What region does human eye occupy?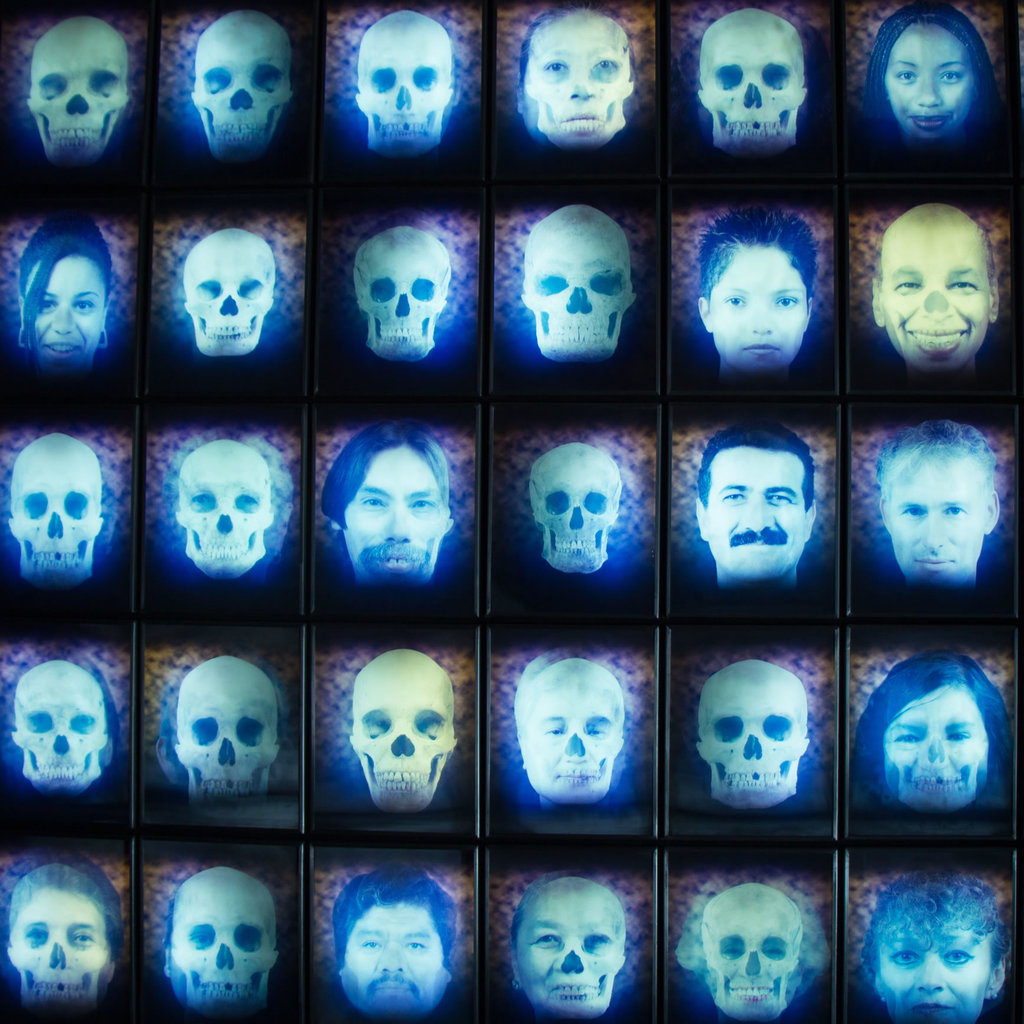
<region>720, 293, 743, 309</region>.
